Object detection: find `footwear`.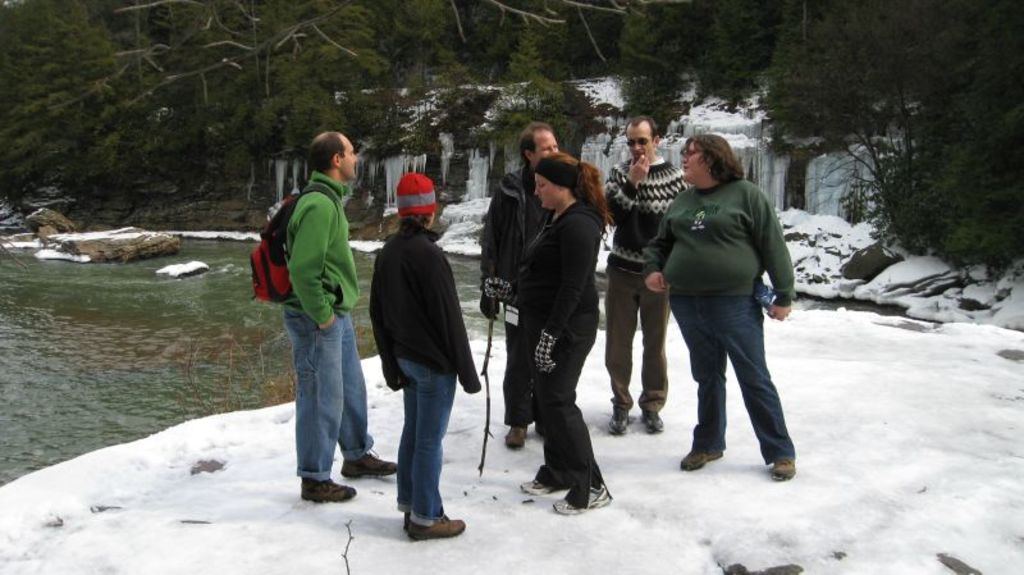
<bbox>636, 403, 671, 432</bbox>.
